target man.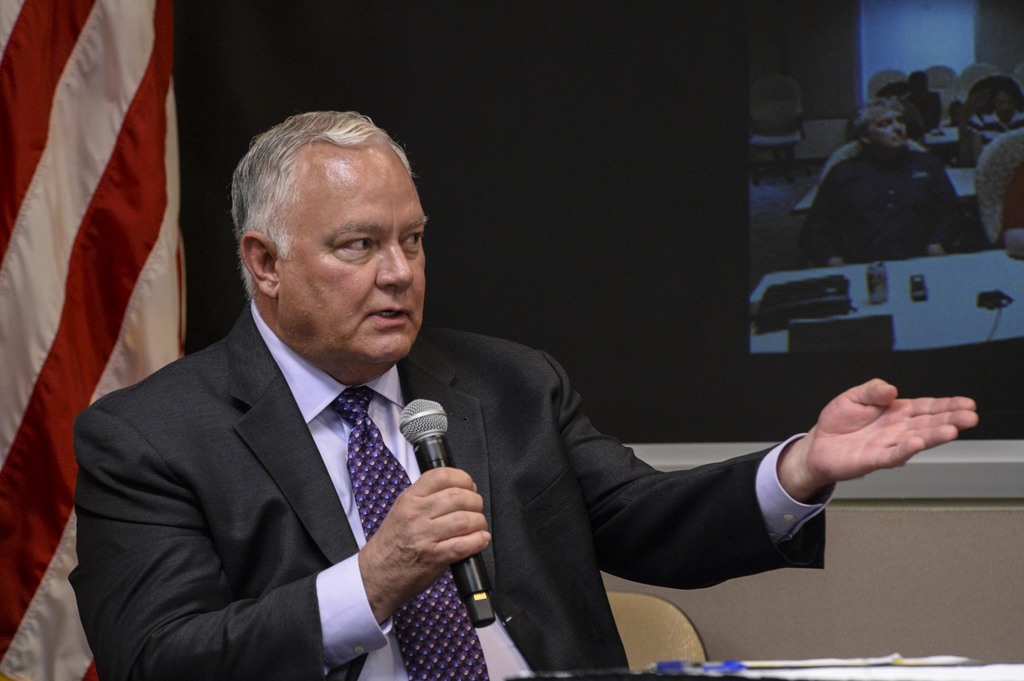
Target region: x1=68, y1=104, x2=979, y2=680.
